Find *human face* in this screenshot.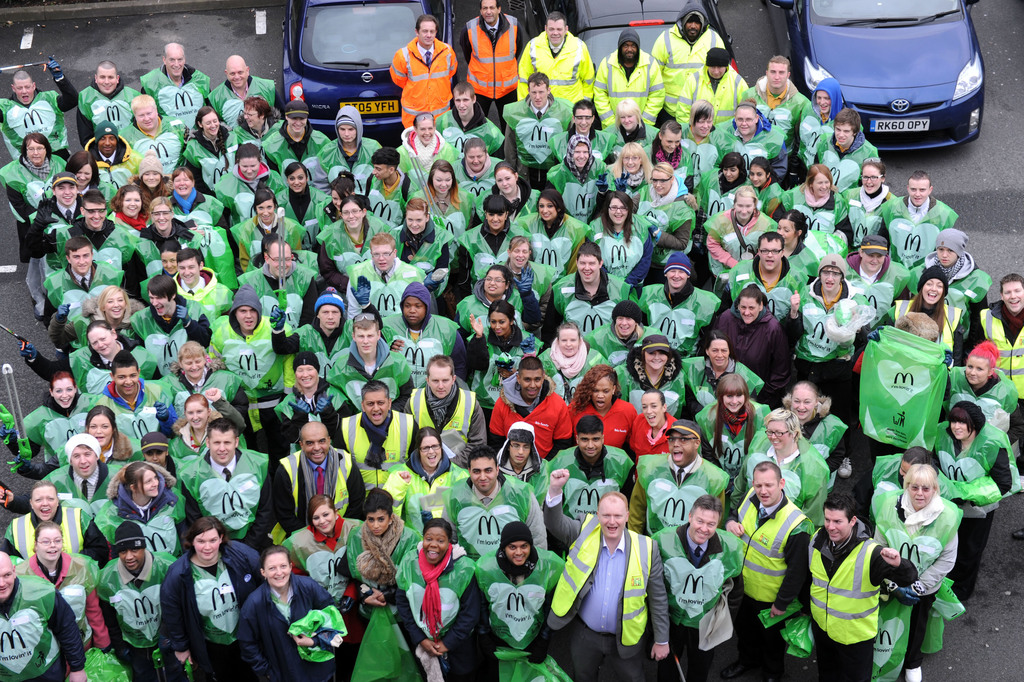
The bounding box for *human face* is BBox(237, 152, 264, 179).
